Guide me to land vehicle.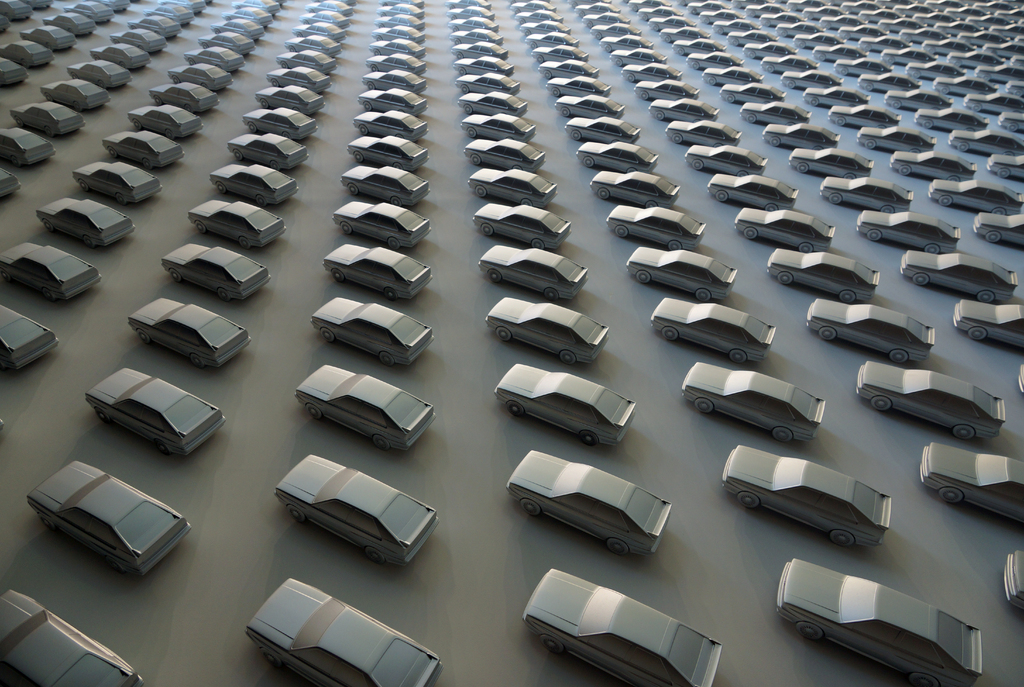
Guidance: (801, 87, 870, 107).
